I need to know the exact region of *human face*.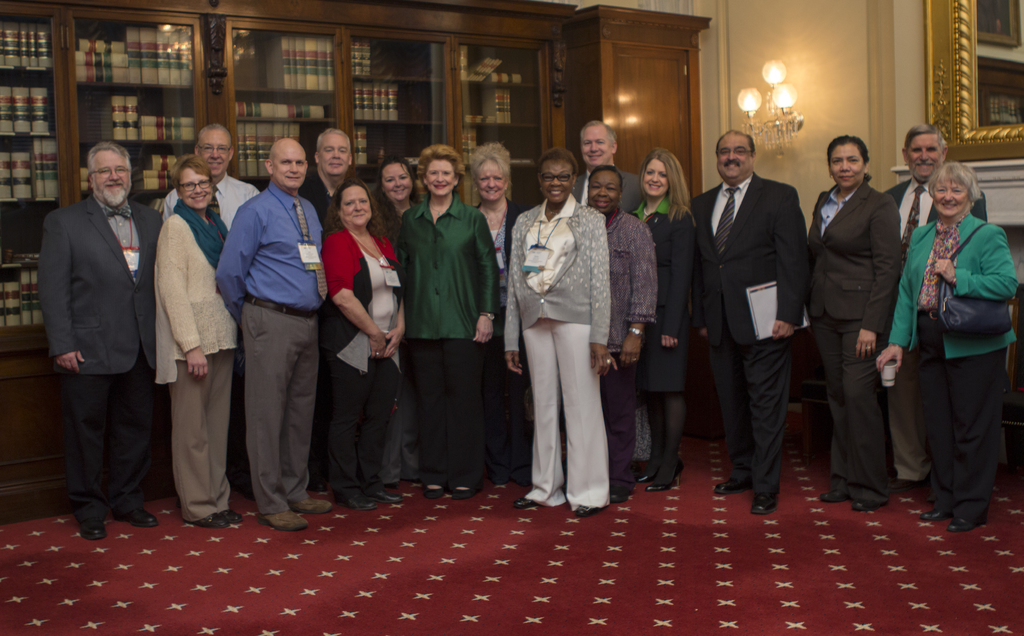
Region: detection(381, 158, 413, 204).
